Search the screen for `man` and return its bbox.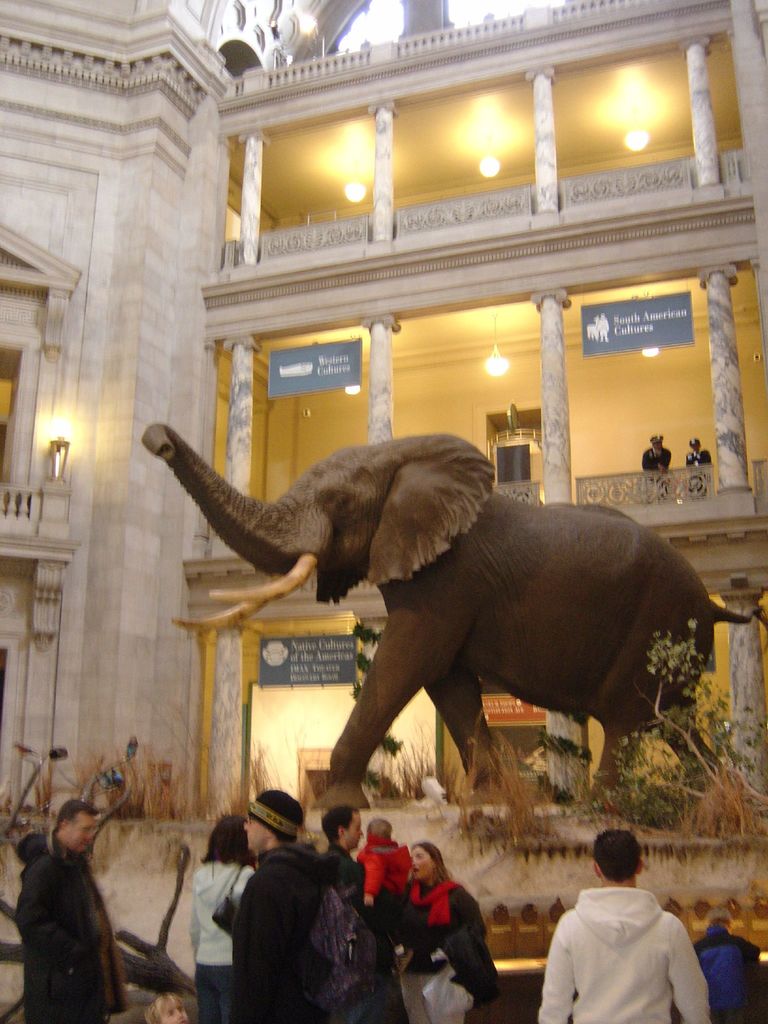
Found: [x1=544, y1=829, x2=723, y2=1021].
